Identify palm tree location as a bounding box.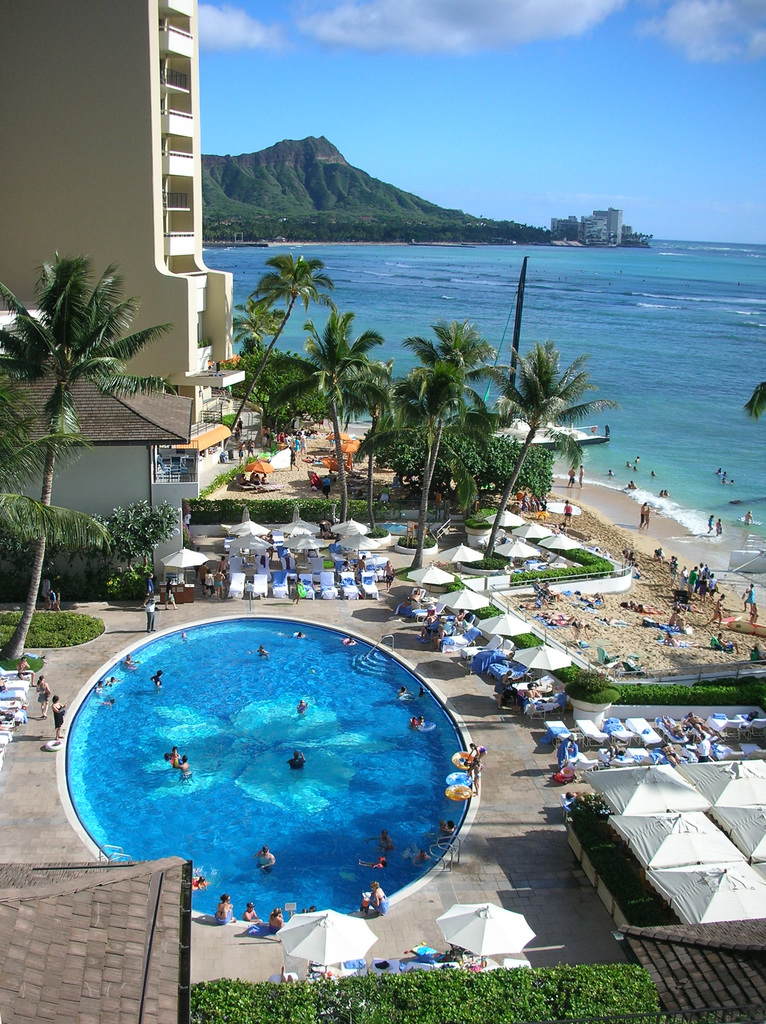
(x1=184, y1=311, x2=336, y2=584).
